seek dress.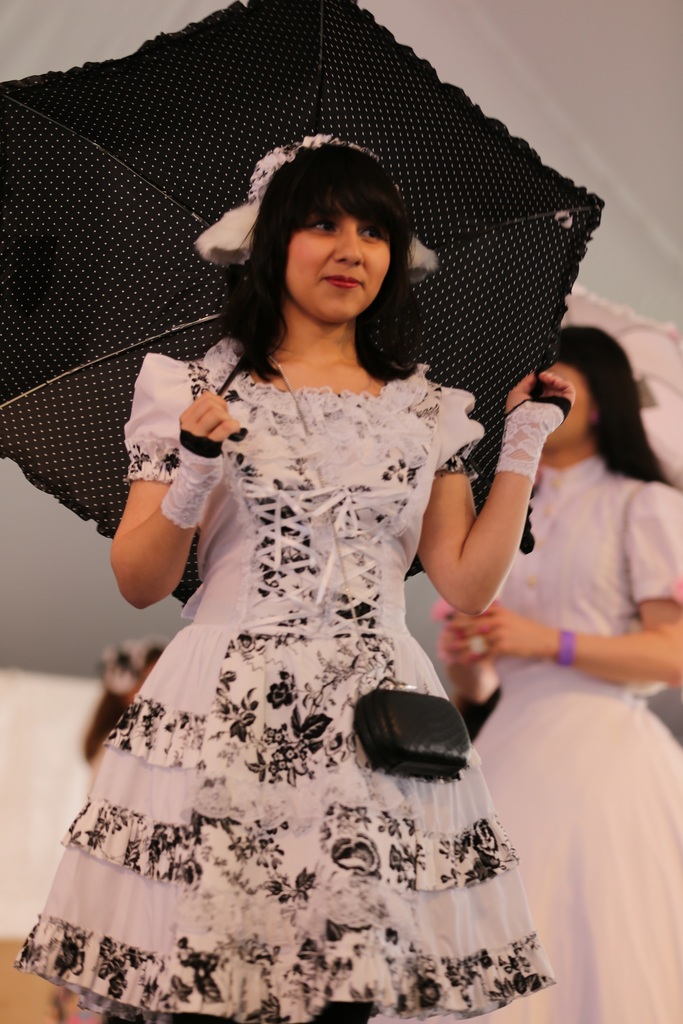
(left=470, top=452, right=682, bottom=1023).
